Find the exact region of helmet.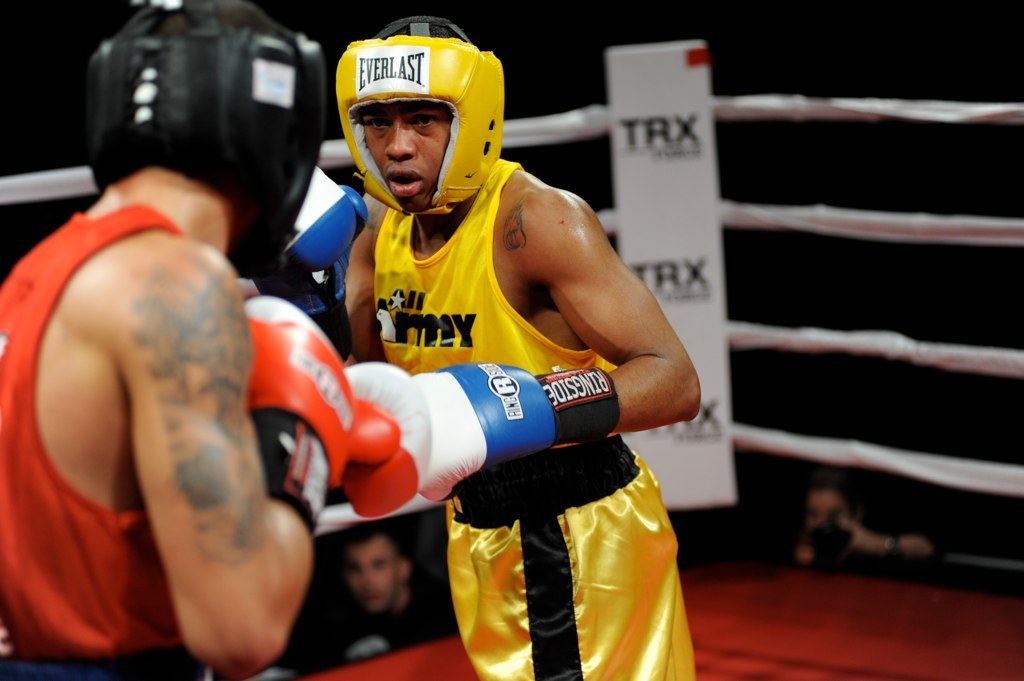
Exact region: x1=88 y1=0 x2=342 y2=278.
